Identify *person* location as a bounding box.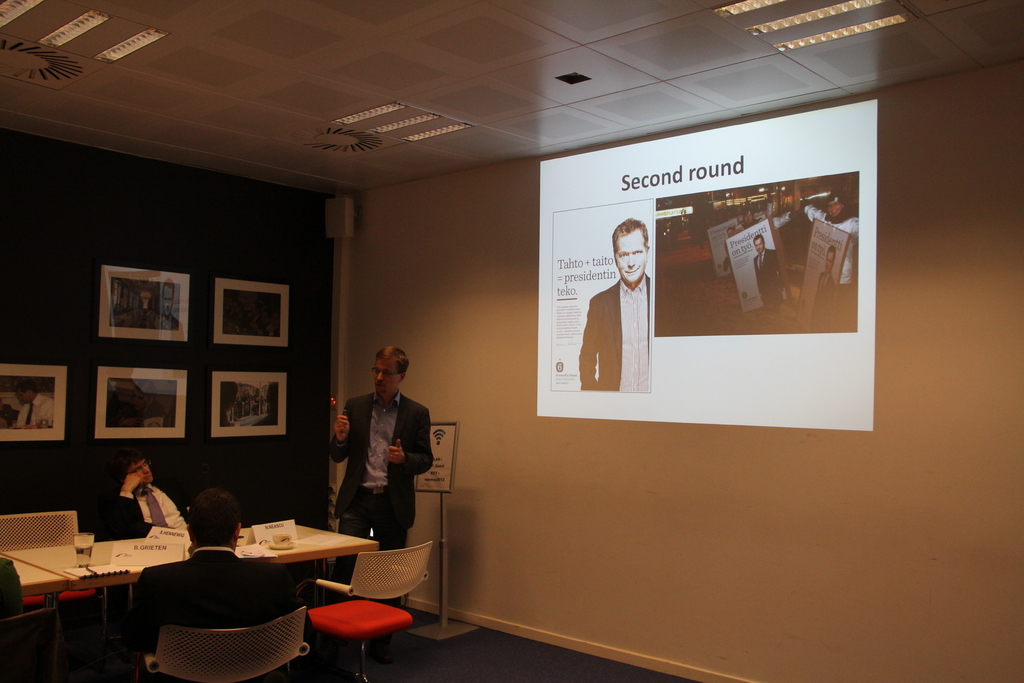
[12, 375, 58, 427].
